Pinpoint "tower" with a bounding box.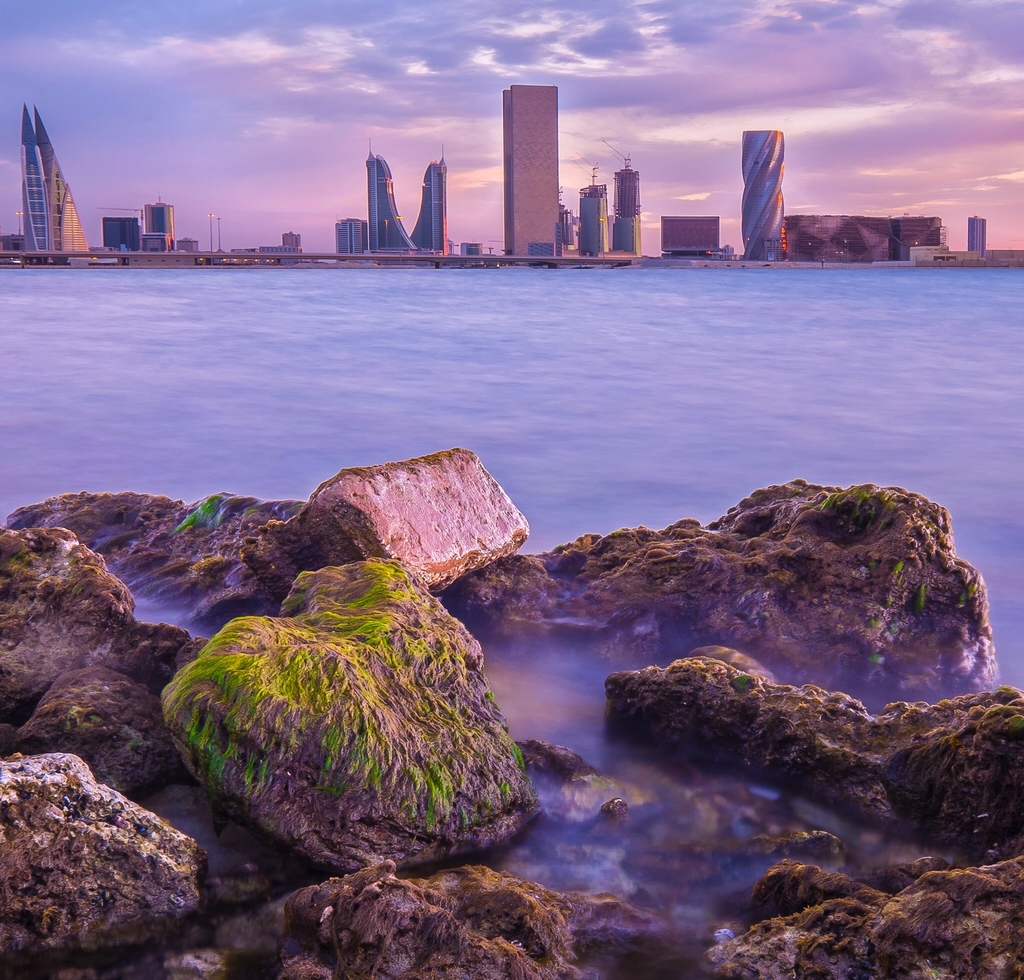
(39, 122, 83, 261).
